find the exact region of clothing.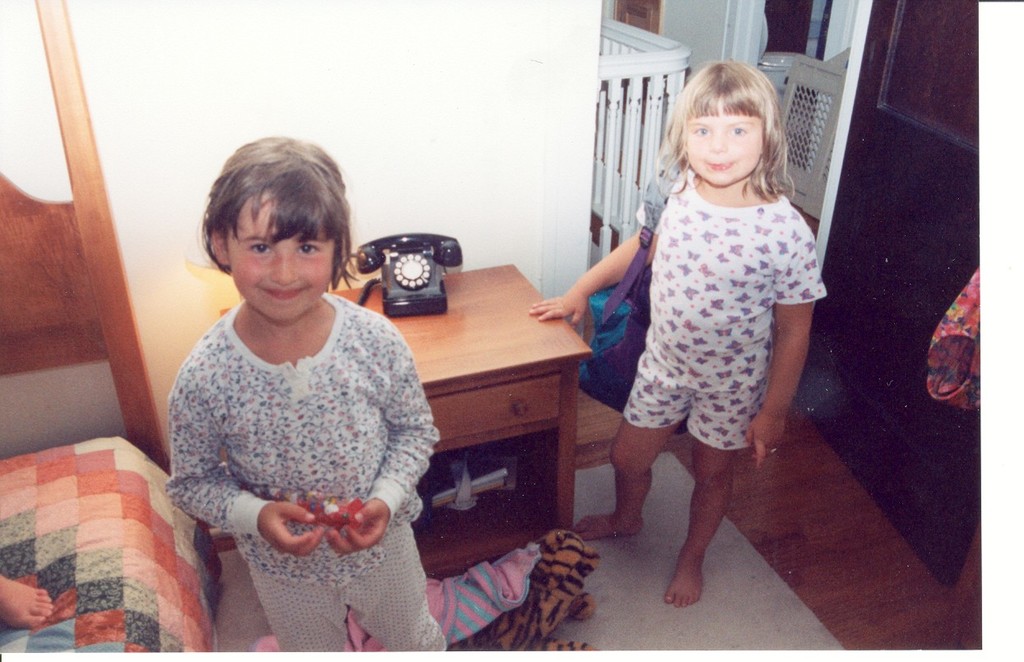
Exact region: rect(628, 161, 822, 483).
